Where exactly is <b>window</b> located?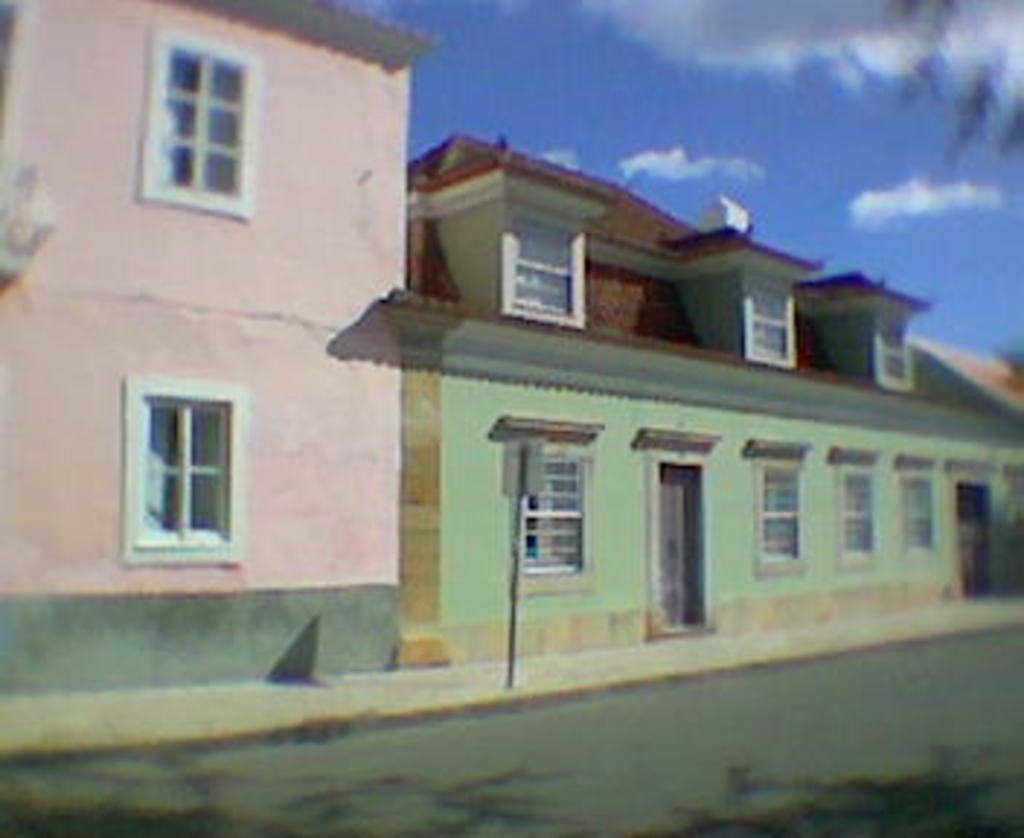
Its bounding box is <box>145,32,262,227</box>.
